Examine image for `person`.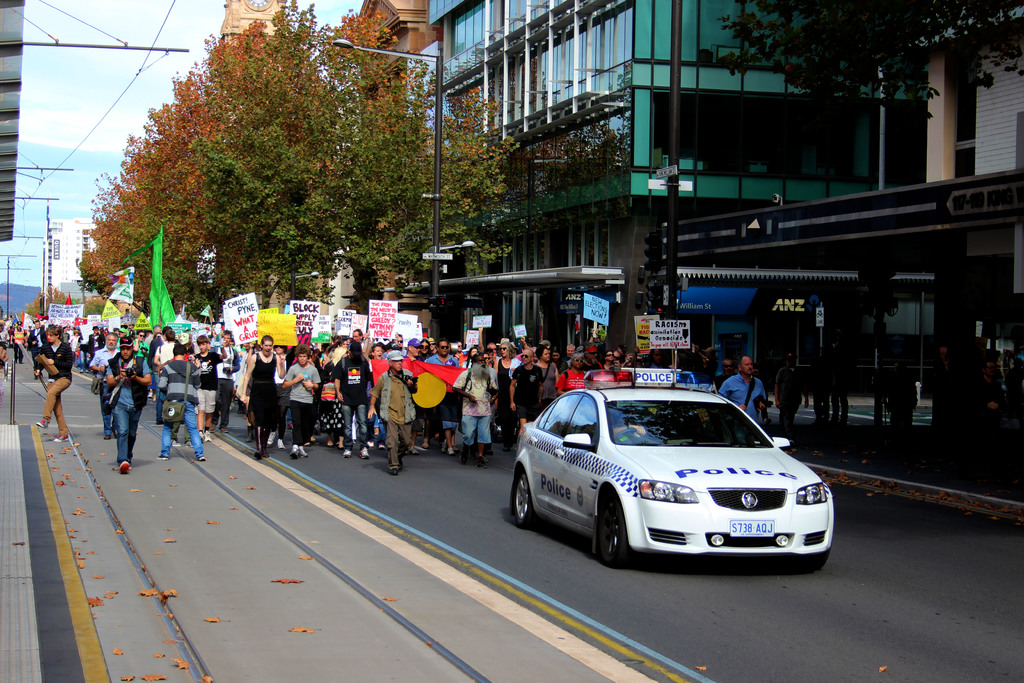
Examination result: (x1=150, y1=326, x2=174, y2=369).
